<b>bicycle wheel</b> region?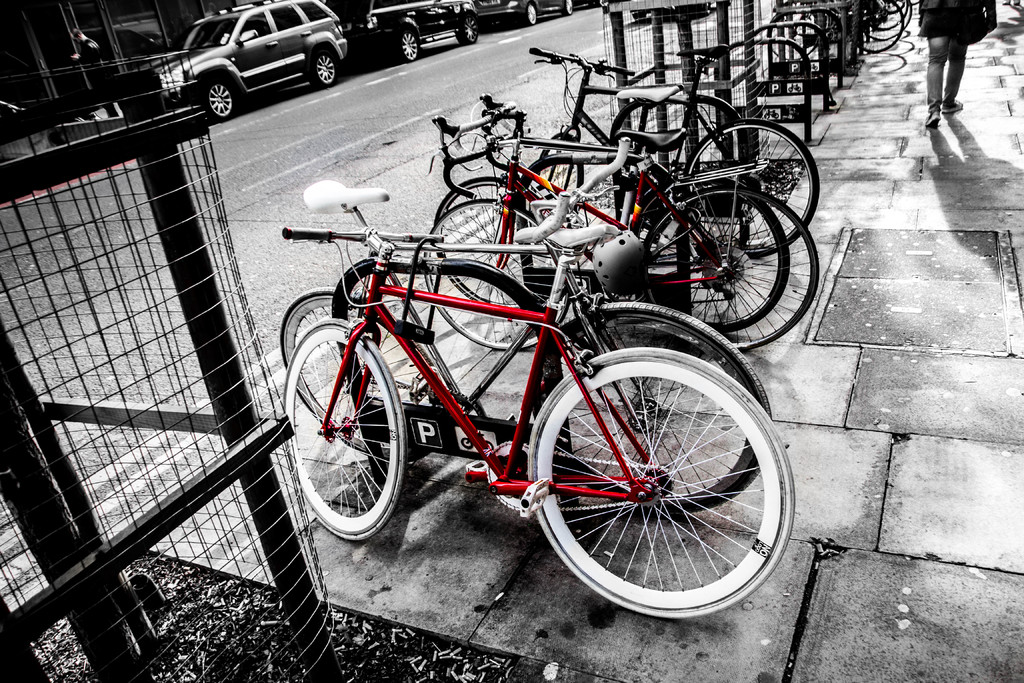
crop(650, 177, 788, 333)
